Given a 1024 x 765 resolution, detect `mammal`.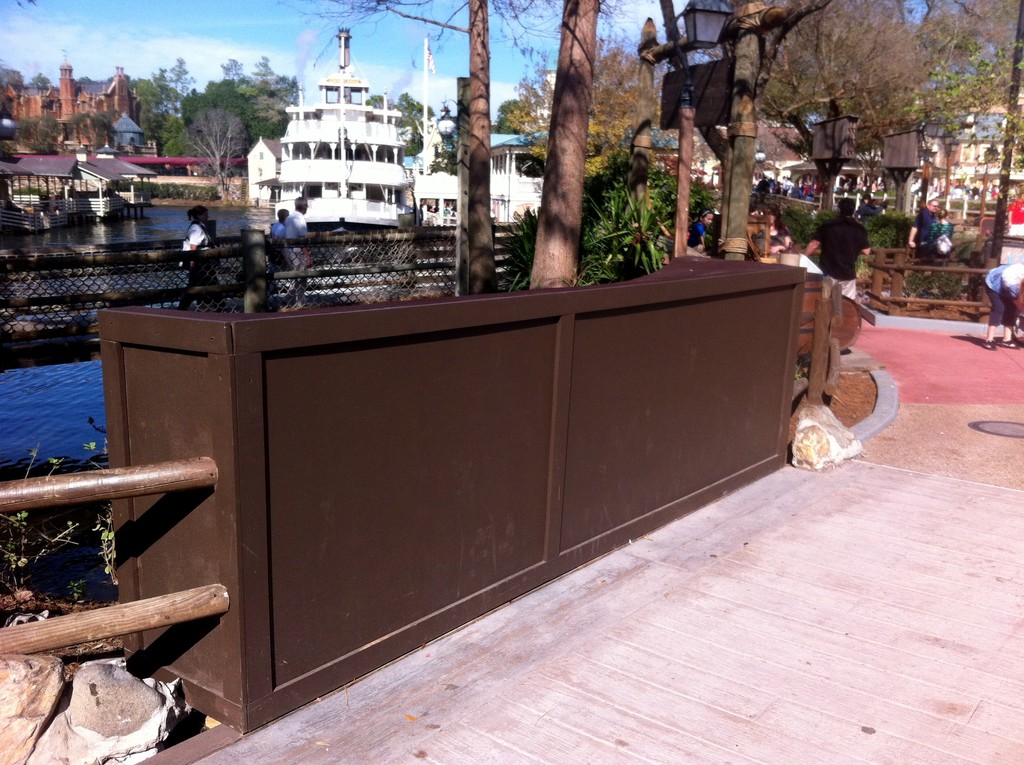
l=1004, t=191, r=1023, b=238.
